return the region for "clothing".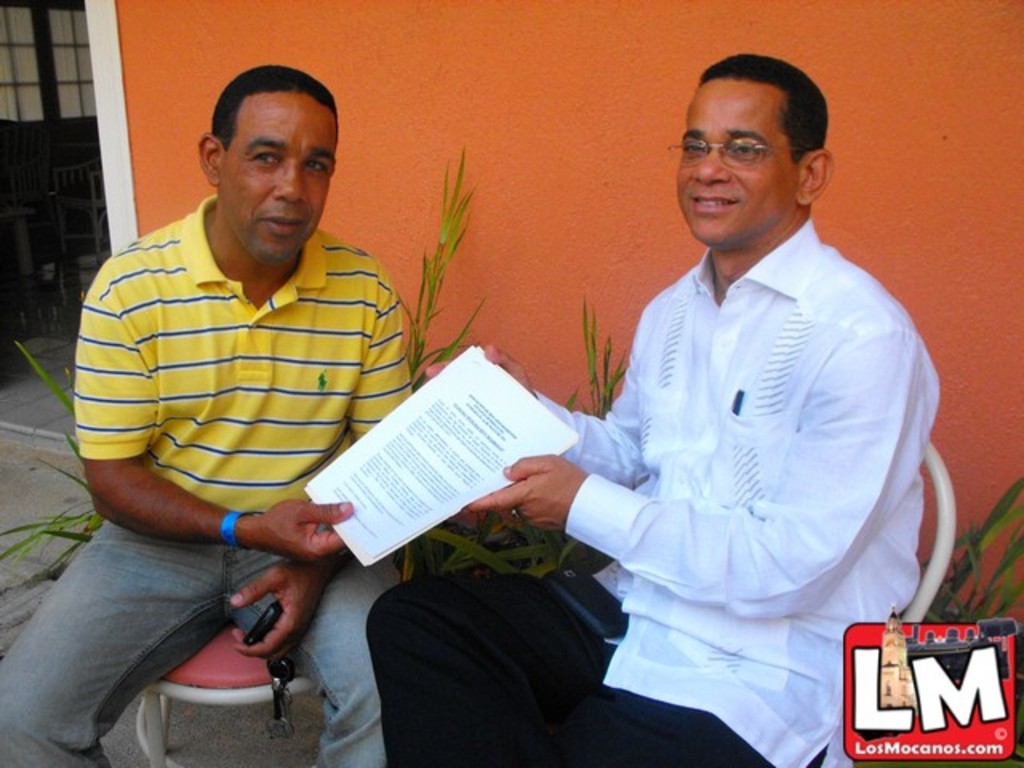
select_region(370, 210, 939, 766).
